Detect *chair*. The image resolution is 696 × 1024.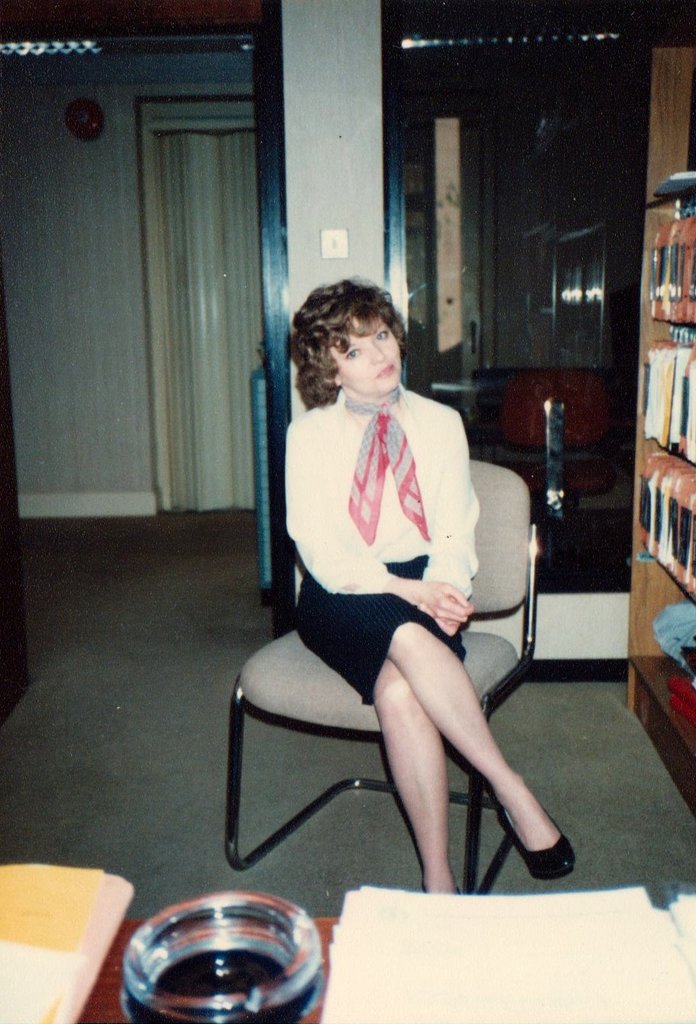
x1=229, y1=473, x2=561, y2=893.
